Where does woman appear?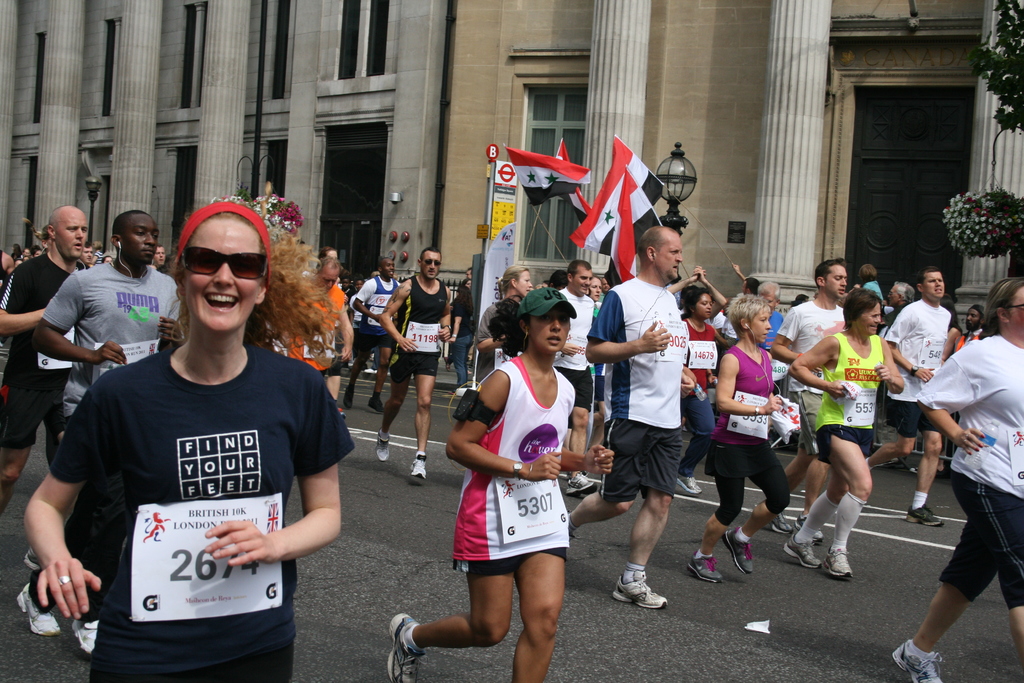
Appears at 783,285,907,593.
